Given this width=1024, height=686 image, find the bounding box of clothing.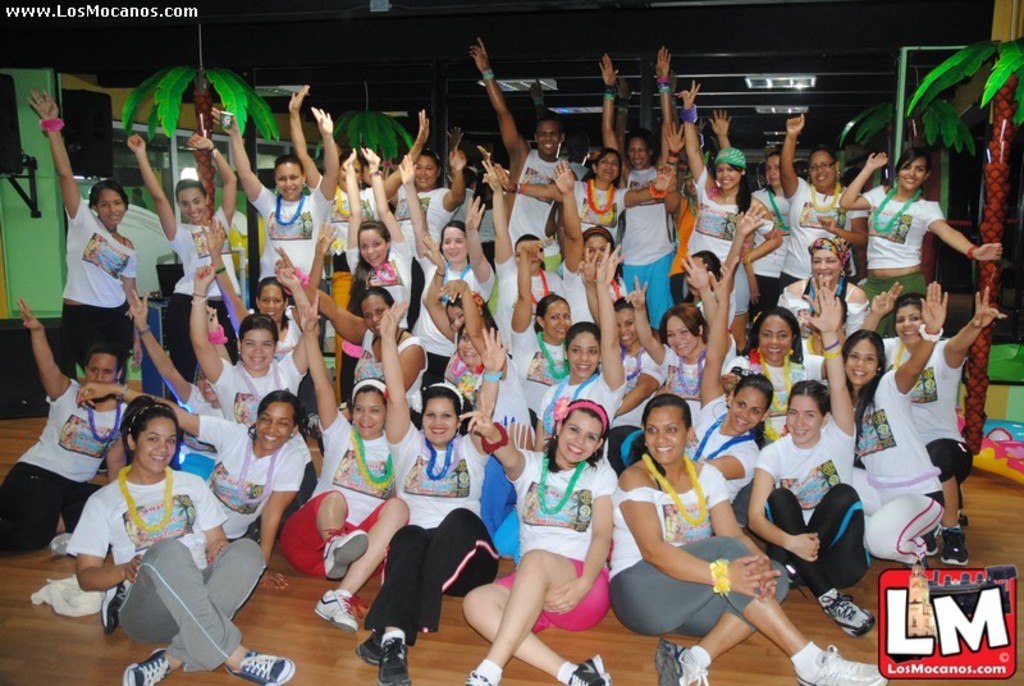
(869, 379, 948, 561).
